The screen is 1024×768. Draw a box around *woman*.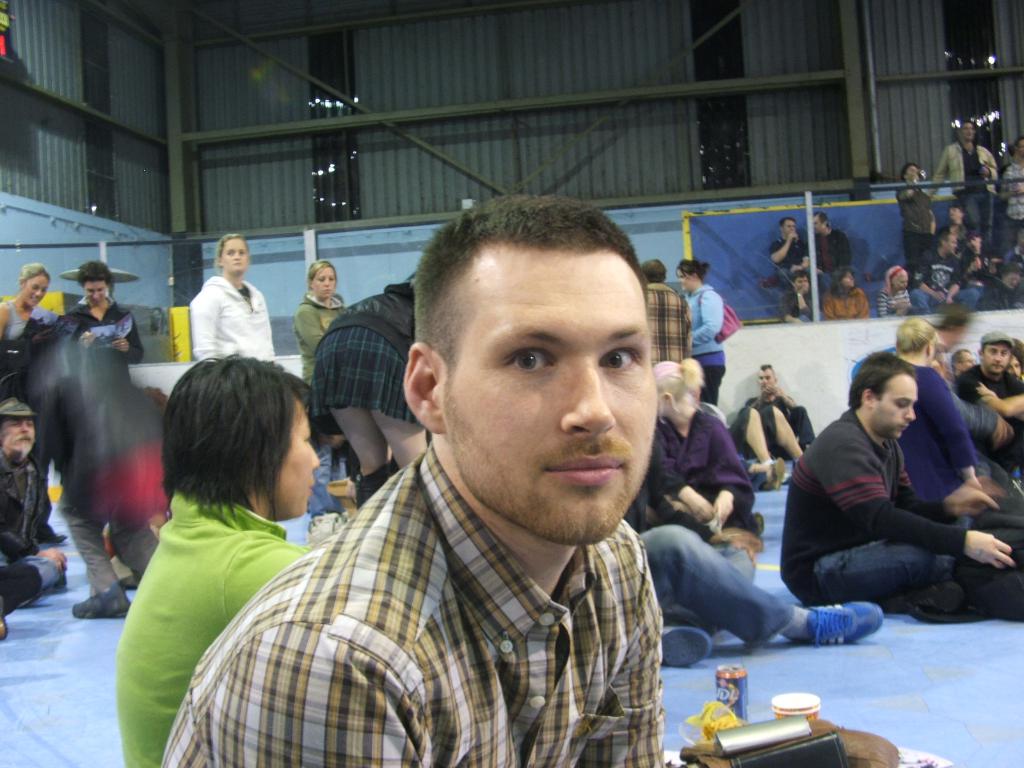
l=675, t=254, r=730, b=410.
